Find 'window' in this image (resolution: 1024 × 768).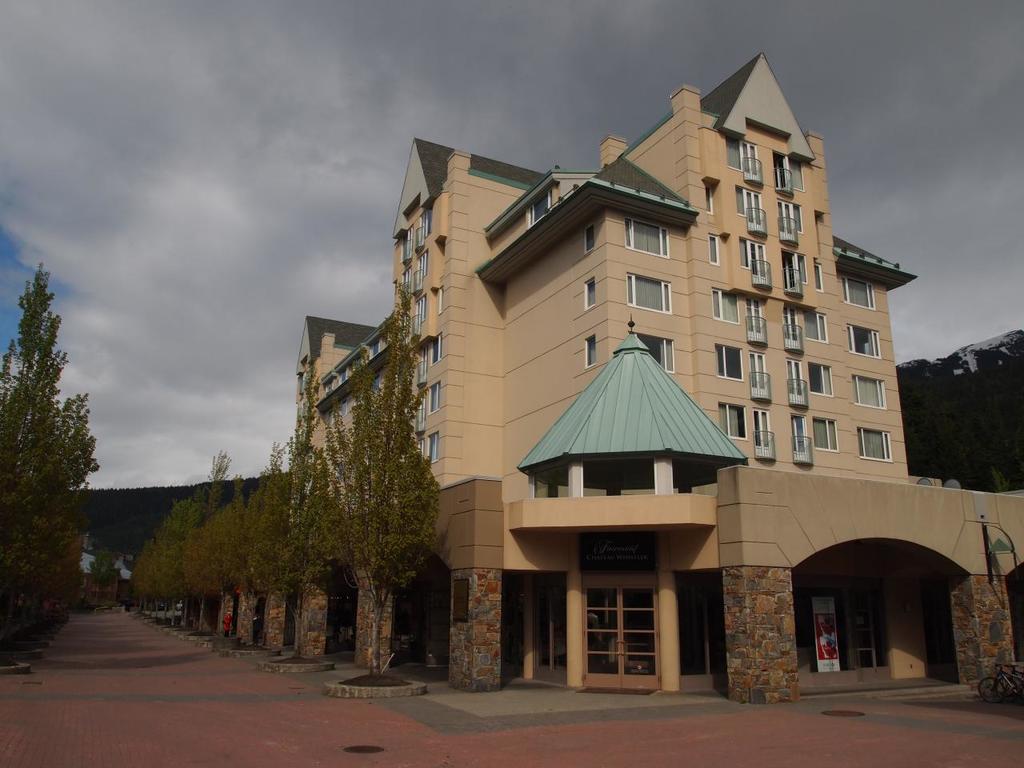
box=[631, 328, 674, 374].
